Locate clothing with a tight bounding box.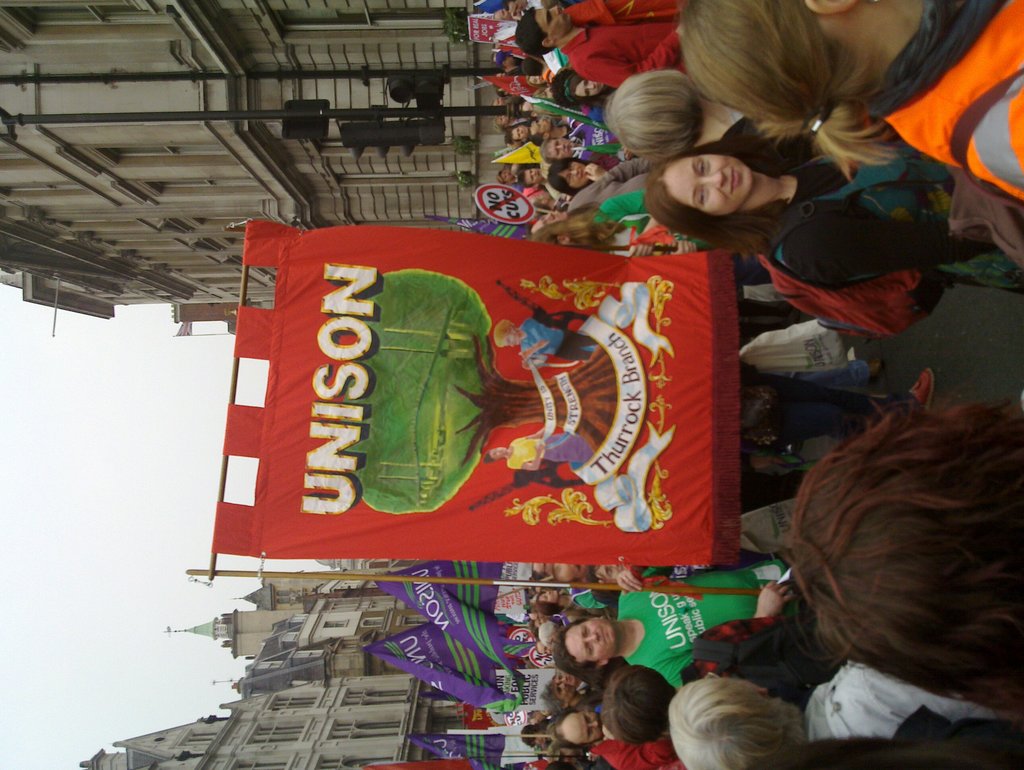
detection(620, 571, 771, 685).
